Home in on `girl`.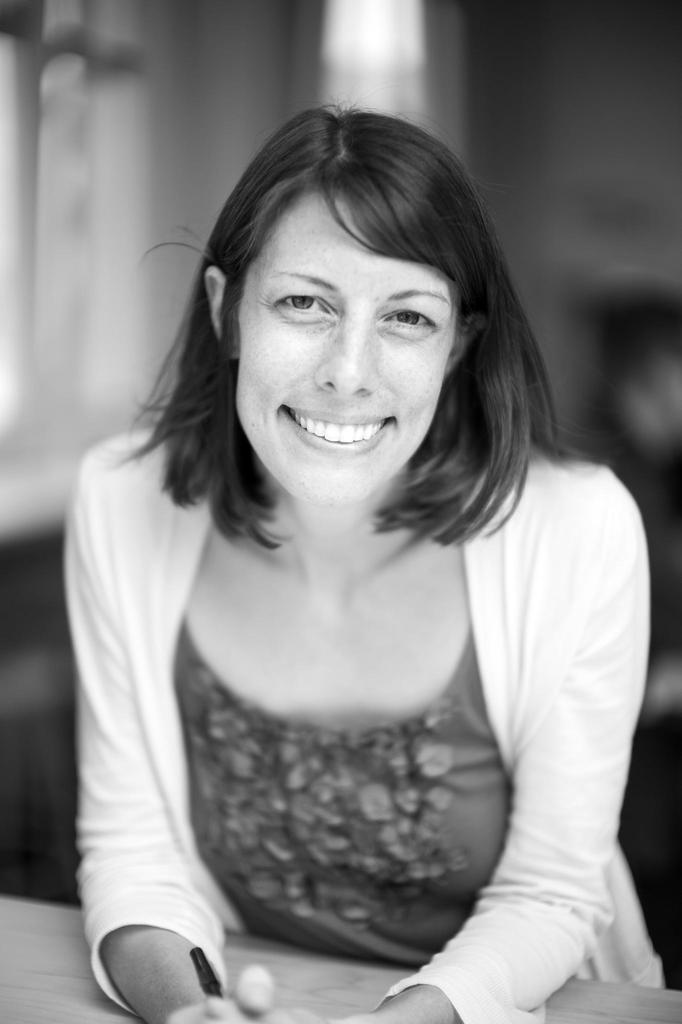
Homed in at <box>53,98,667,1023</box>.
